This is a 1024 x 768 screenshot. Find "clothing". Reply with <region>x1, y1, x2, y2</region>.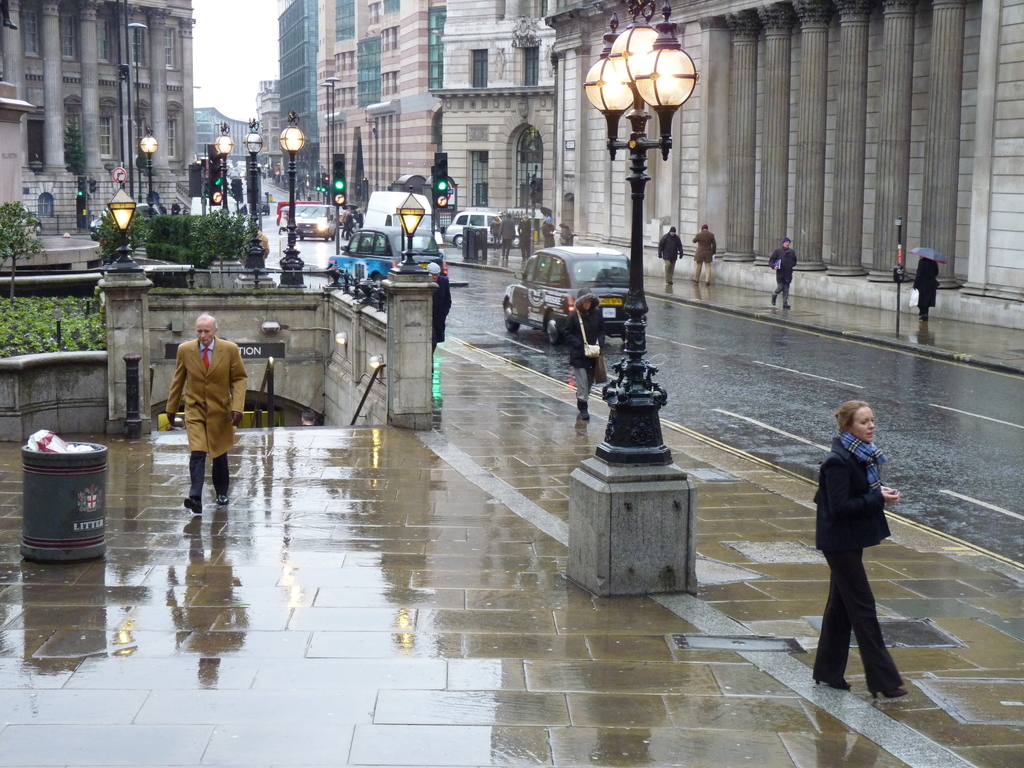
<region>769, 244, 797, 308</region>.
